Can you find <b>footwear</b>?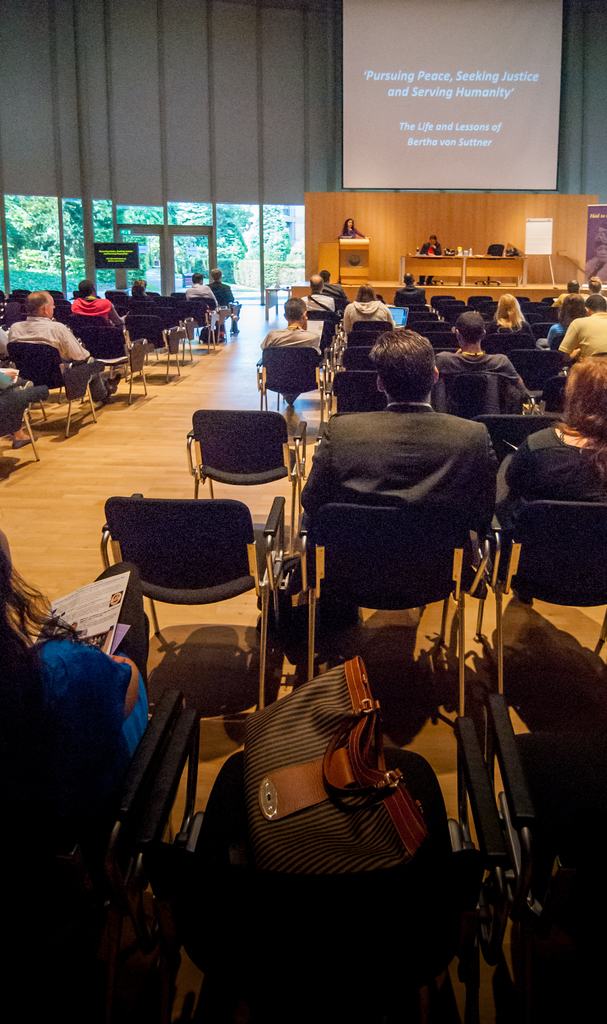
Yes, bounding box: BBox(103, 370, 124, 396).
